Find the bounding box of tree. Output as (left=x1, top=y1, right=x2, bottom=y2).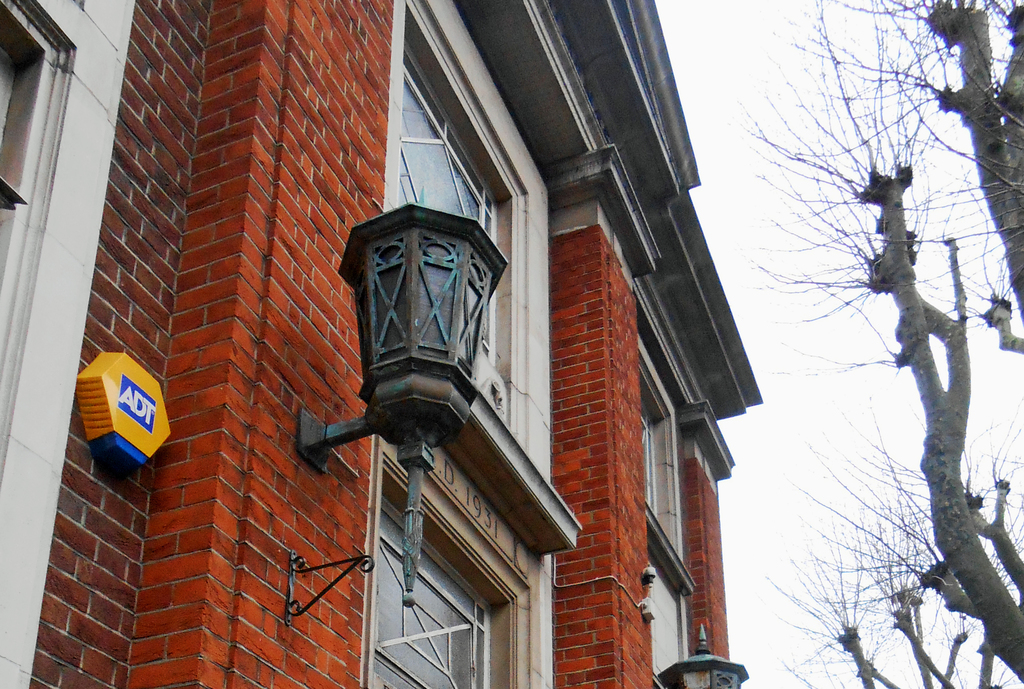
(left=747, top=3, right=1023, bottom=688).
